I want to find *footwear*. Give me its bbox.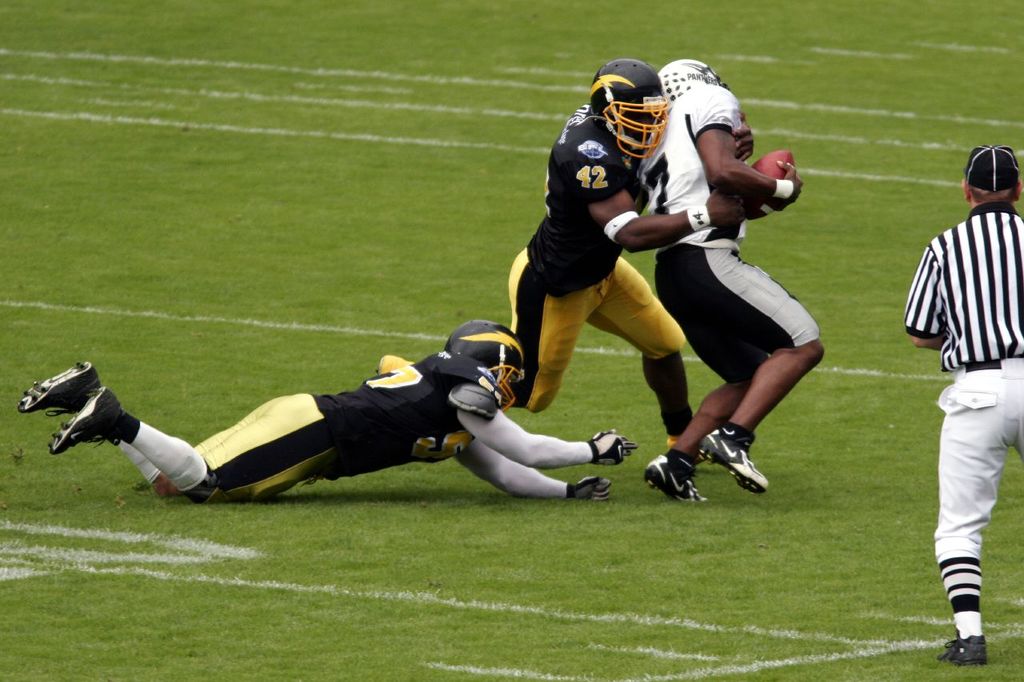
378/356/413/376.
